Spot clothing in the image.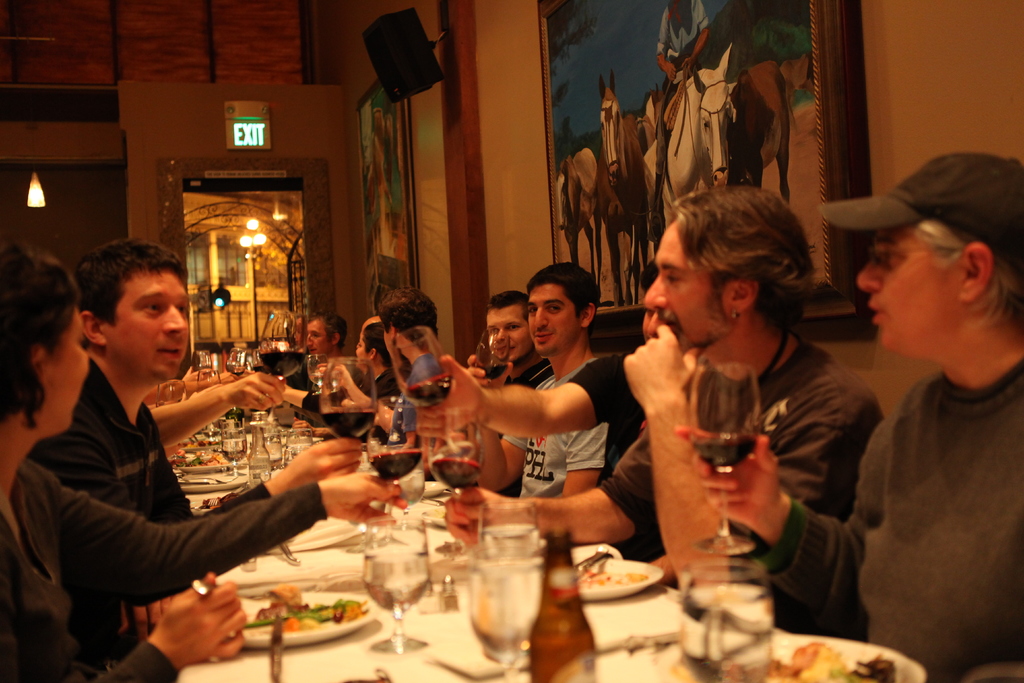
clothing found at 29,312,319,659.
